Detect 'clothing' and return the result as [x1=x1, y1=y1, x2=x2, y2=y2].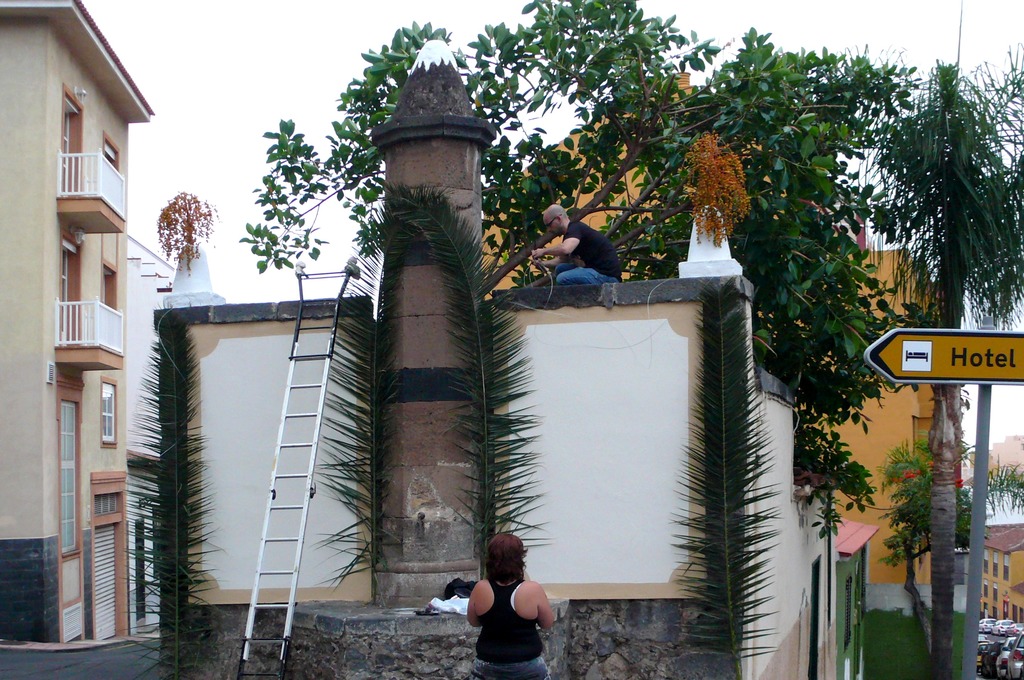
[x1=554, y1=223, x2=621, y2=287].
